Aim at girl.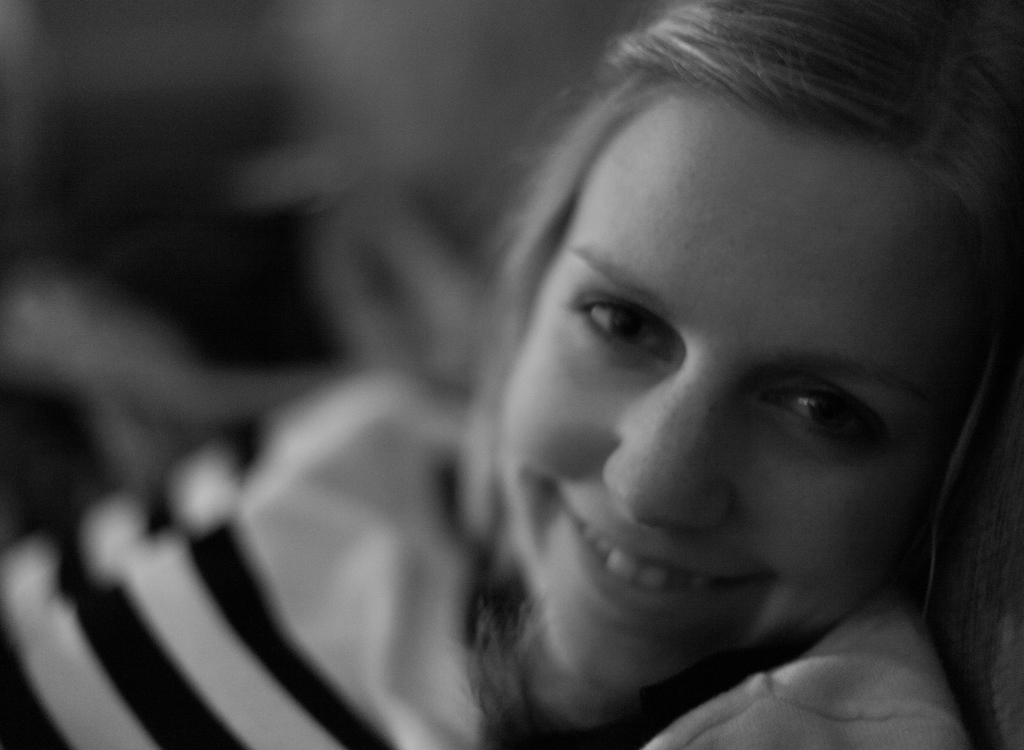
Aimed at (0, 0, 1023, 749).
